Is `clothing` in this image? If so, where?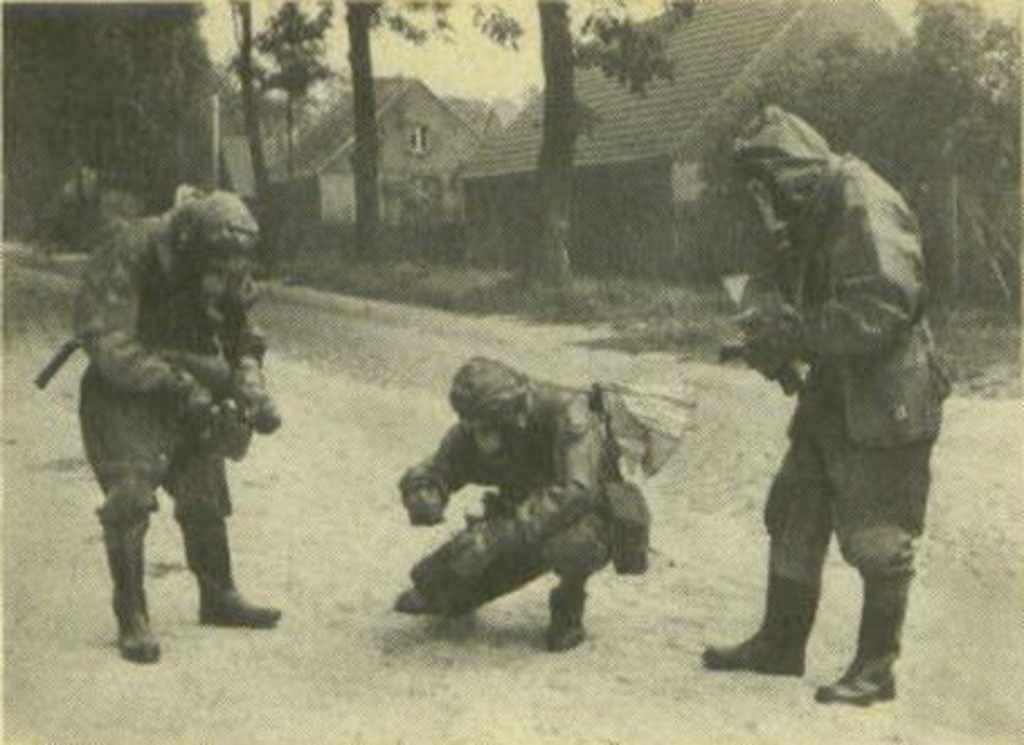
Yes, at x1=72, y1=216, x2=277, y2=529.
